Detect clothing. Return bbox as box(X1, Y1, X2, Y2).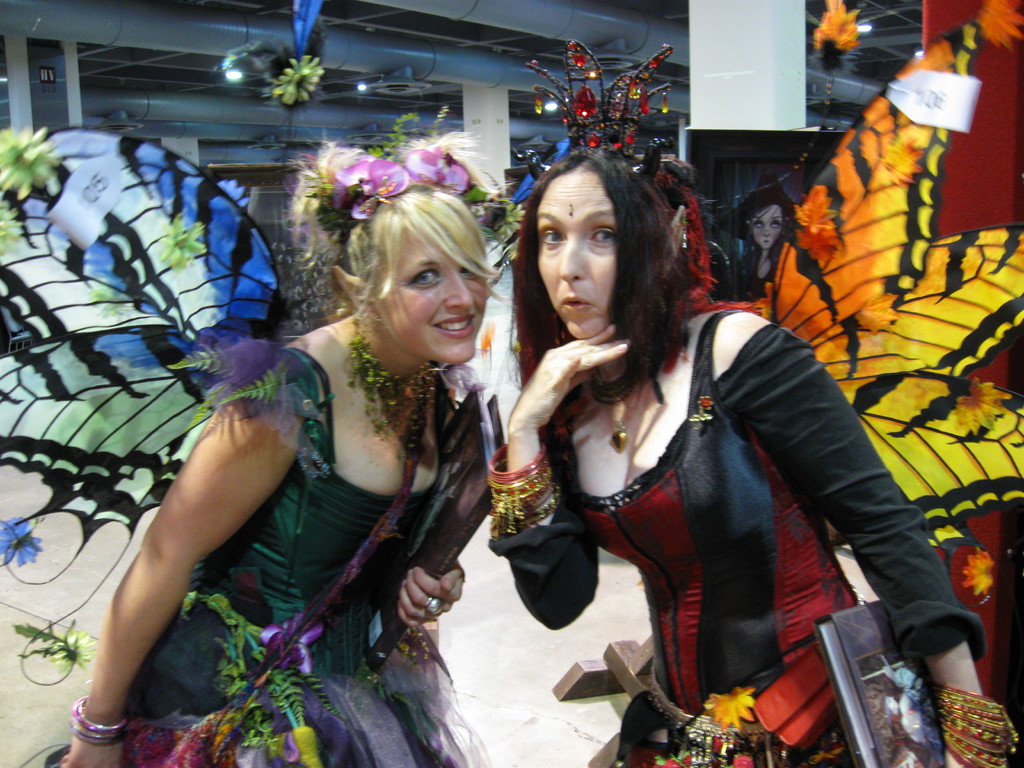
box(548, 243, 953, 767).
